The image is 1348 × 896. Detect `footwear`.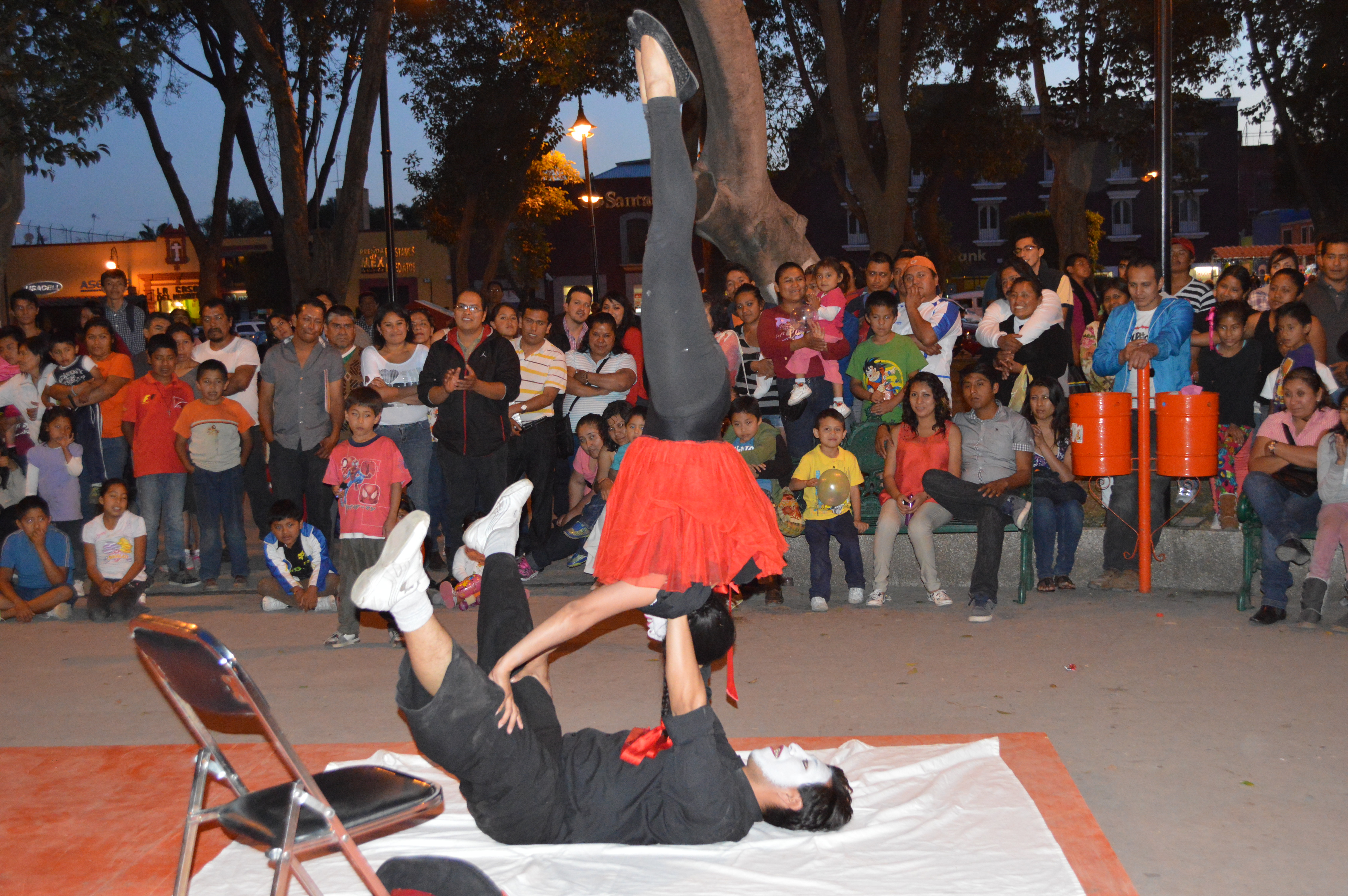
Detection: l=339, t=166, r=344, b=171.
